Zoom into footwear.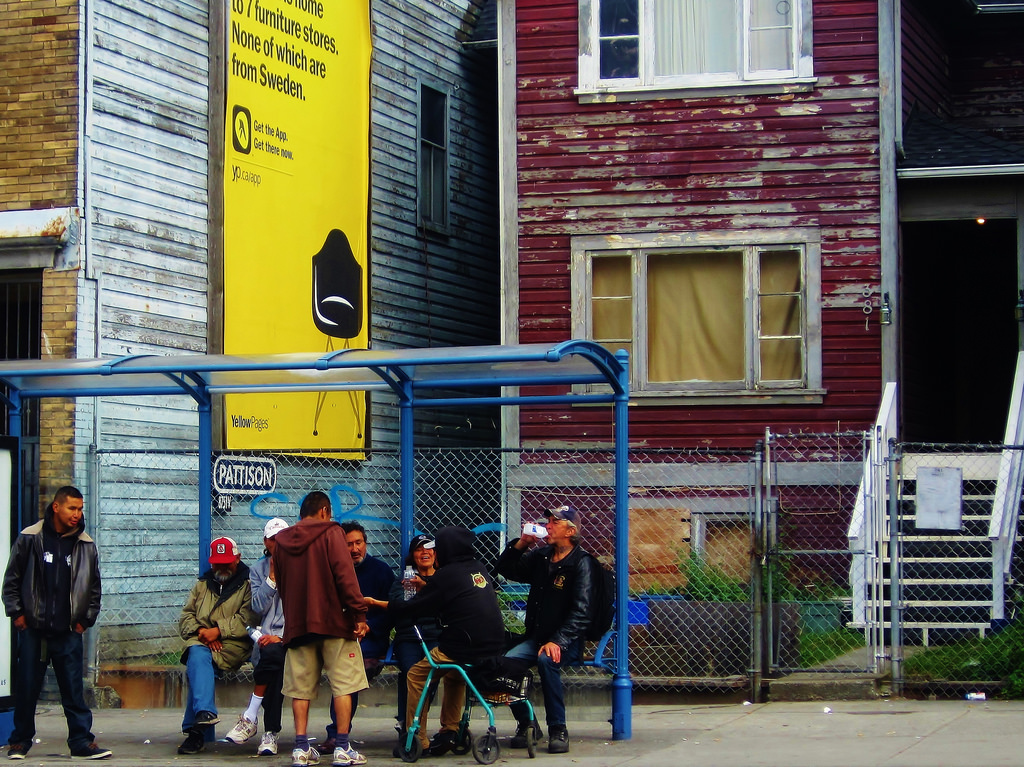
Zoom target: (195,709,219,726).
